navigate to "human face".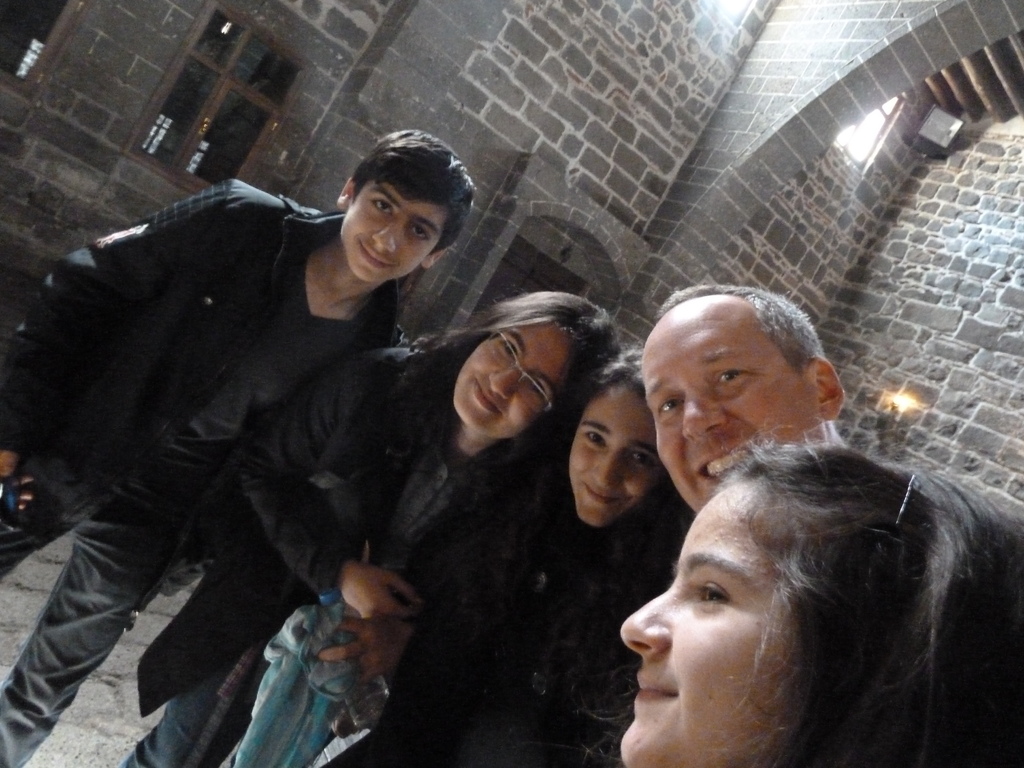
Navigation target: [569, 384, 667, 534].
